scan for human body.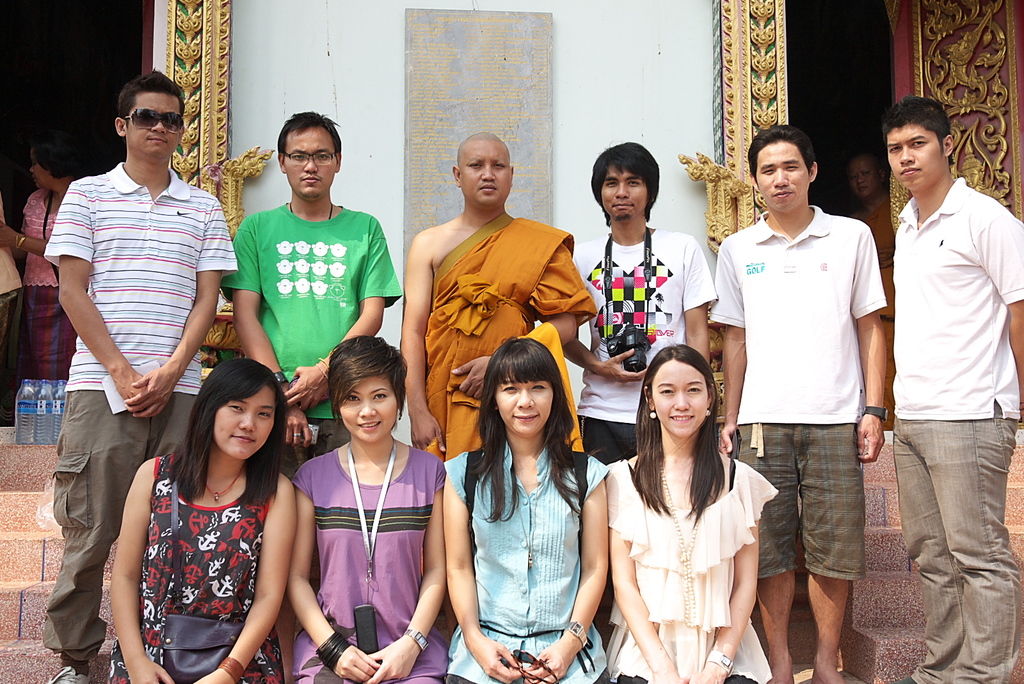
Scan result: BBox(38, 159, 243, 683).
